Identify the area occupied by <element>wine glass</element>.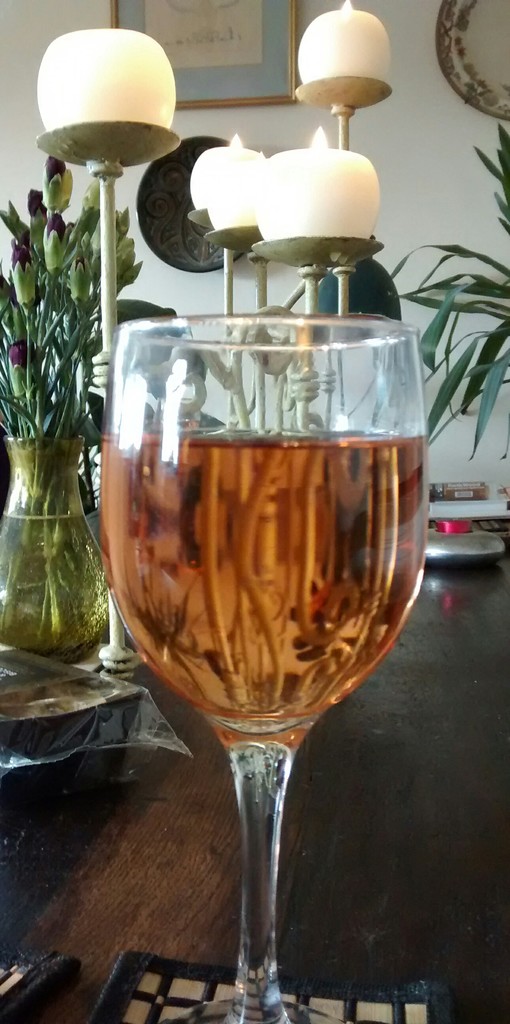
Area: left=102, top=312, right=425, bottom=1023.
